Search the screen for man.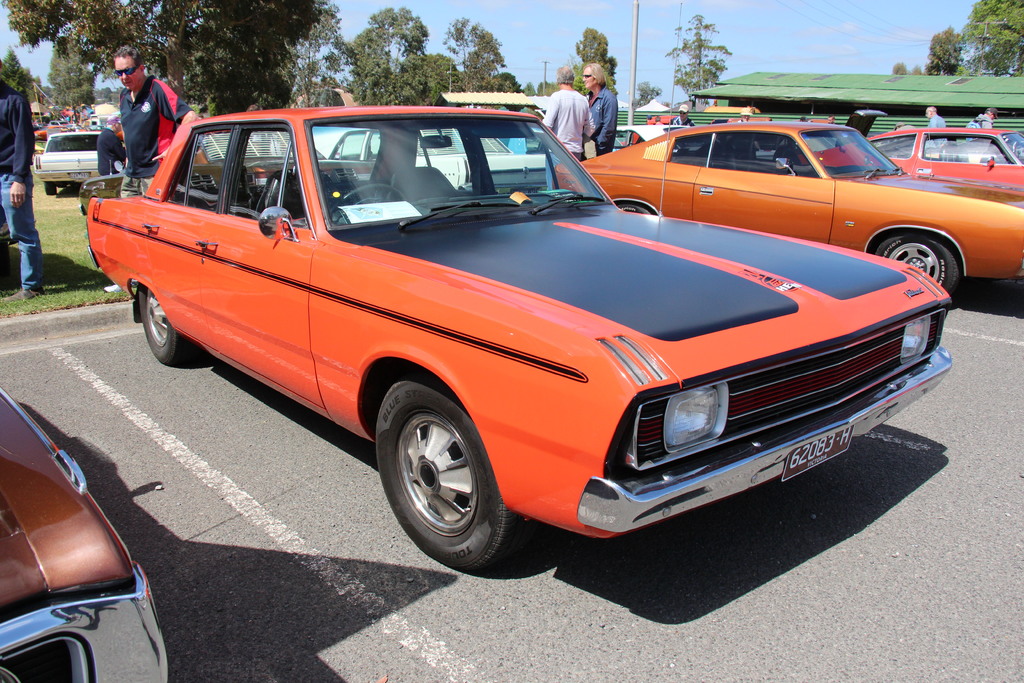
Found at 96:111:132:176.
